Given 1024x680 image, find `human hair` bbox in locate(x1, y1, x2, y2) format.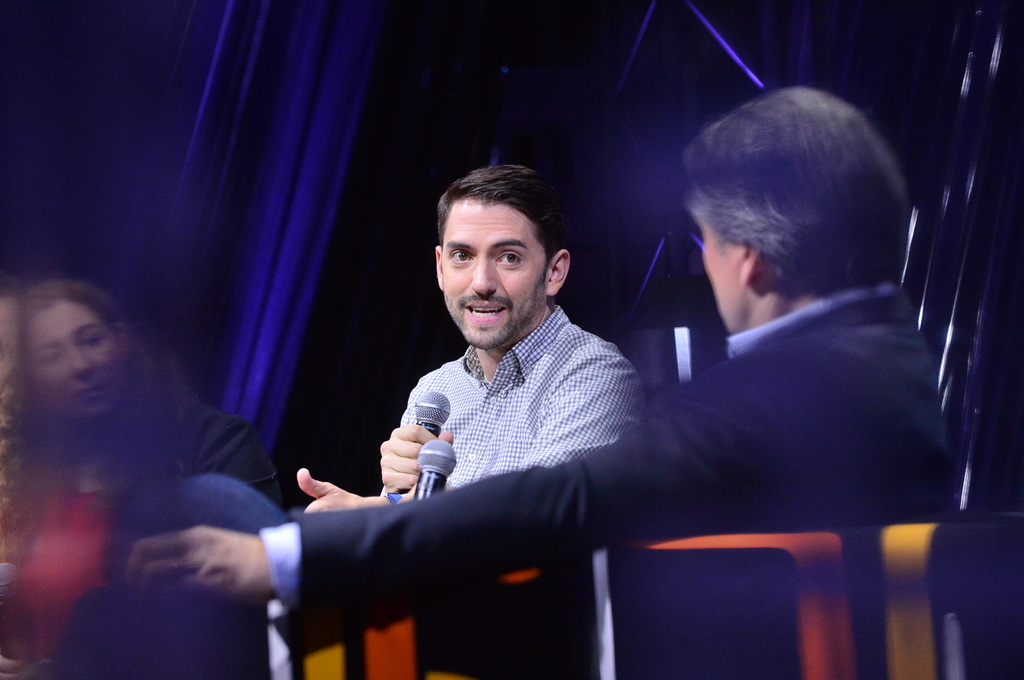
locate(0, 282, 192, 565).
